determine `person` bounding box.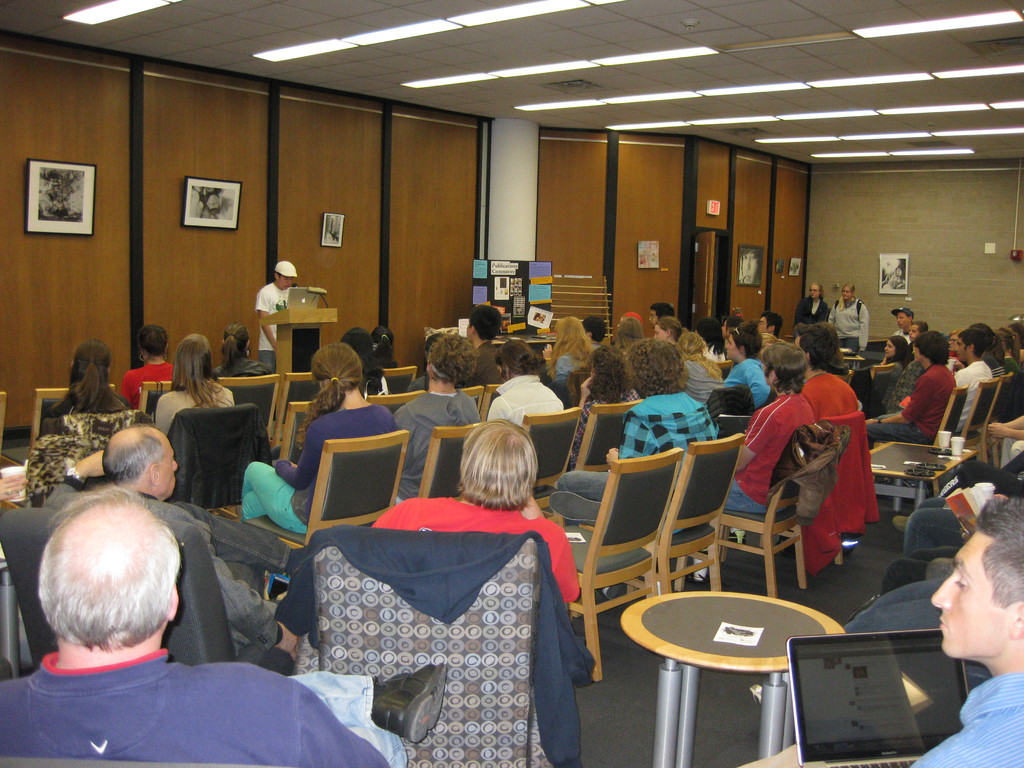
Determined: [39, 424, 309, 655].
